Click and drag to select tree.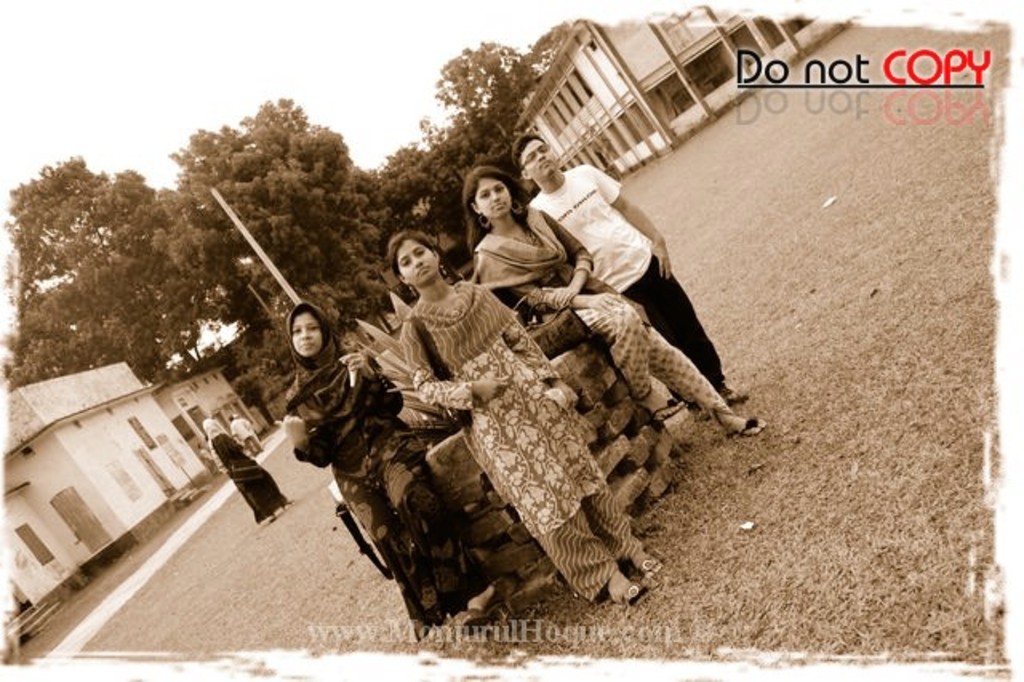
Selection: [381, 42, 565, 226].
